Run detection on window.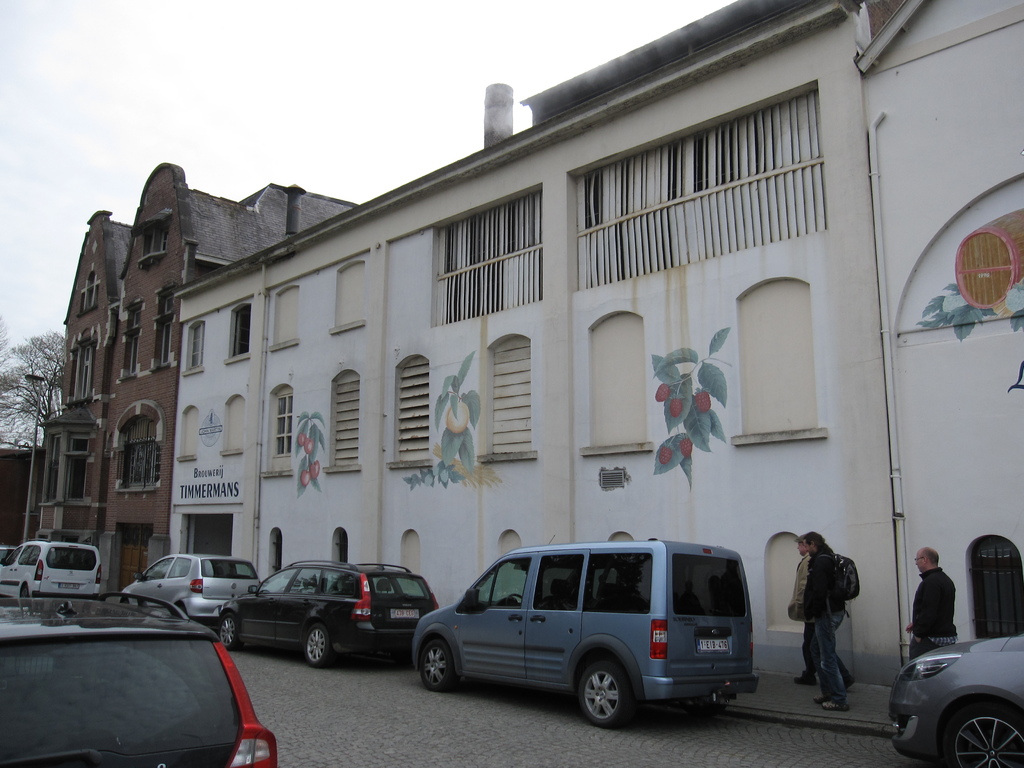
Result: pyautogui.locateOnScreen(769, 532, 811, 633).
